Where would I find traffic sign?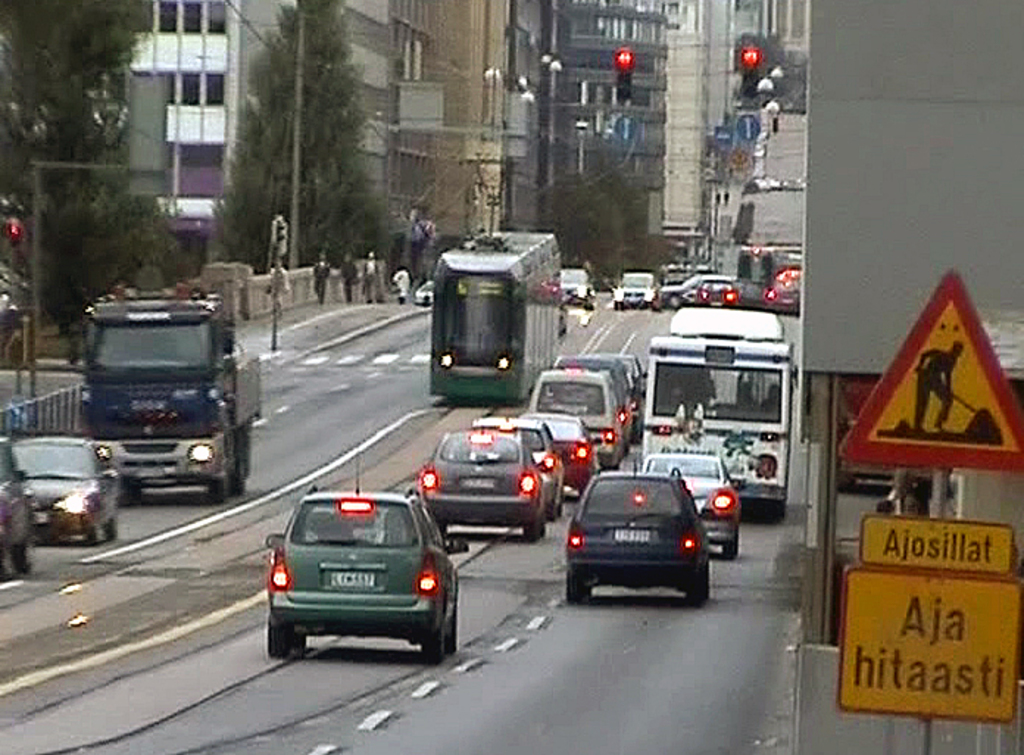
At detection(609, 113, 639, 140).
